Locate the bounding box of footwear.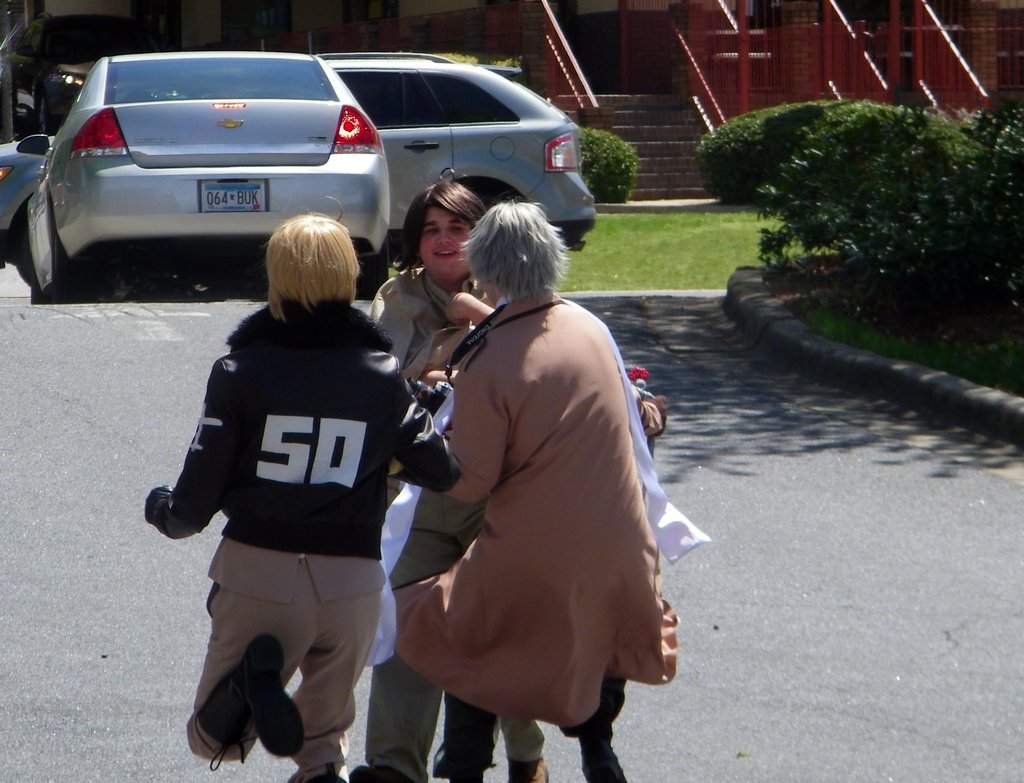
Bounding box: 256, 686, 301, 751.
